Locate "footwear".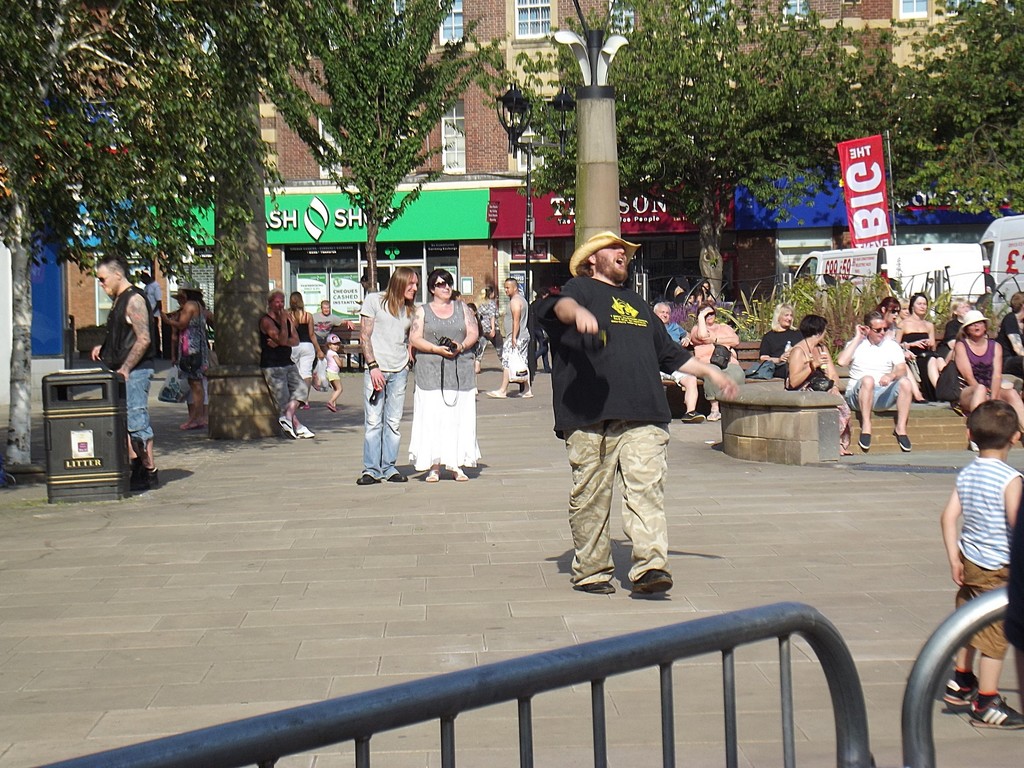
Bounding box: <bbox>943, 669, 1012, 708</bbox>.
